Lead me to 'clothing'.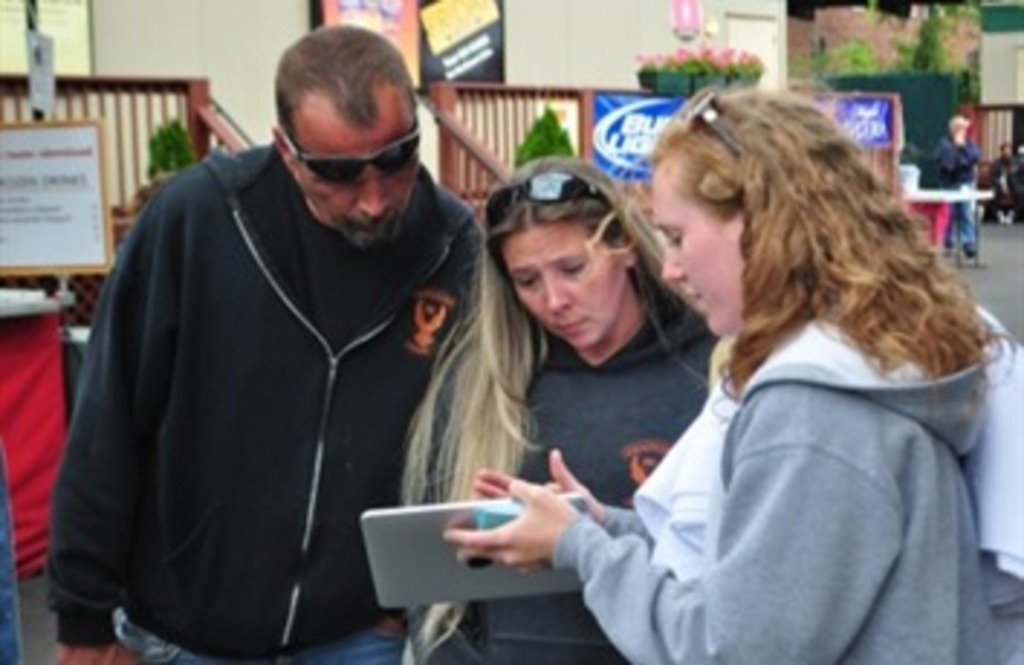
Lead to l=943, t=136, r=981, b=246.
